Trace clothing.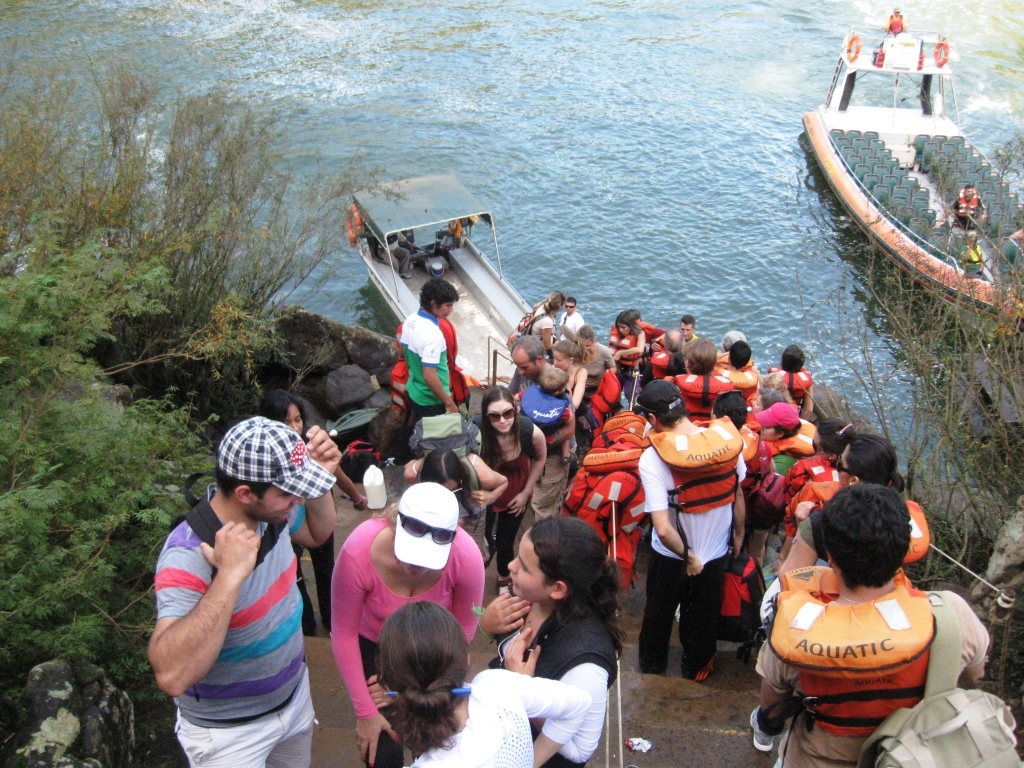
Traced to [771, 476, 861, 587].
